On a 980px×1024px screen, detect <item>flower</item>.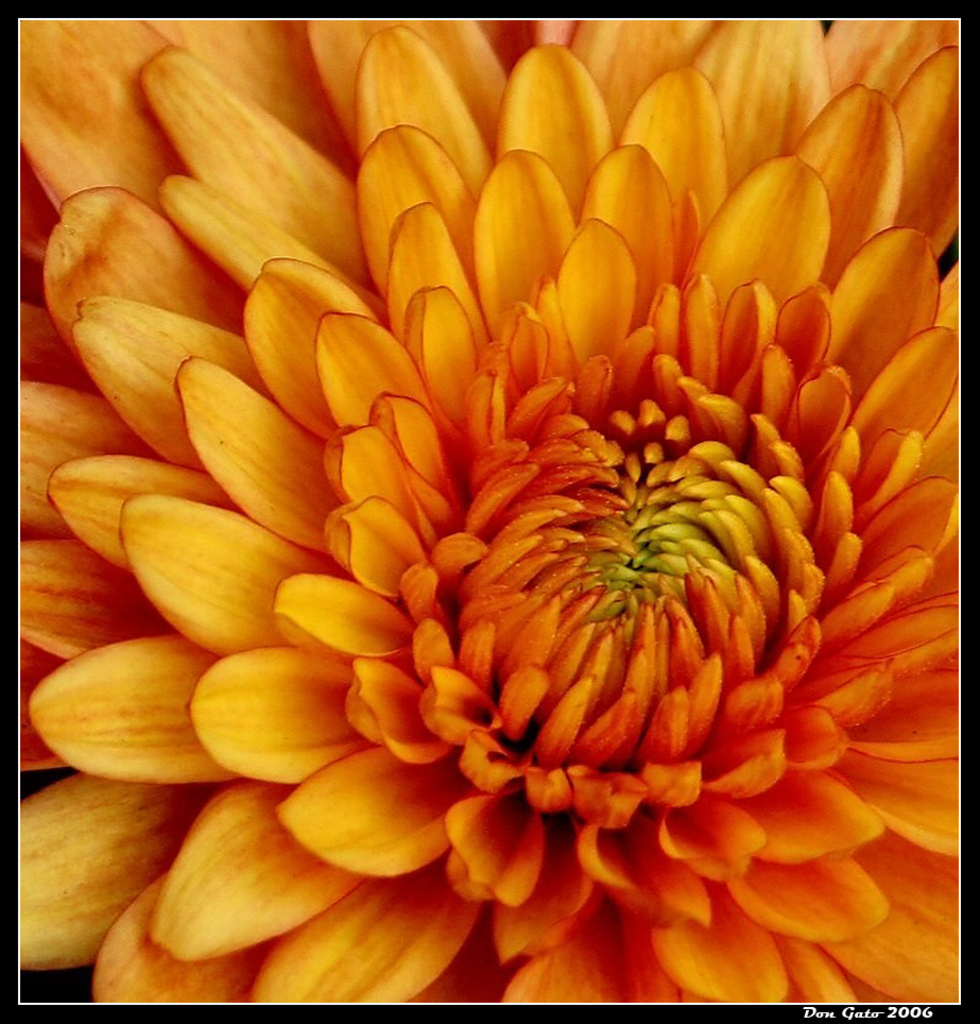
rect(46, 36, 979, 990).
